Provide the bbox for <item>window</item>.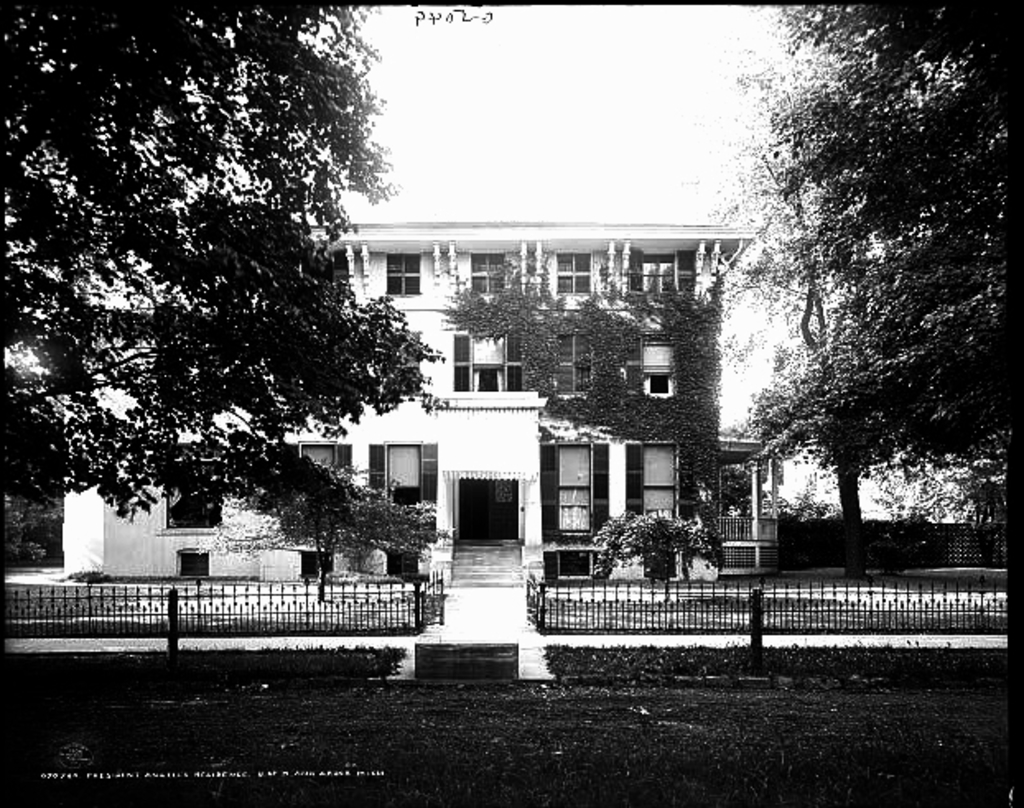
bbox=[472, 257, 500, 291].
